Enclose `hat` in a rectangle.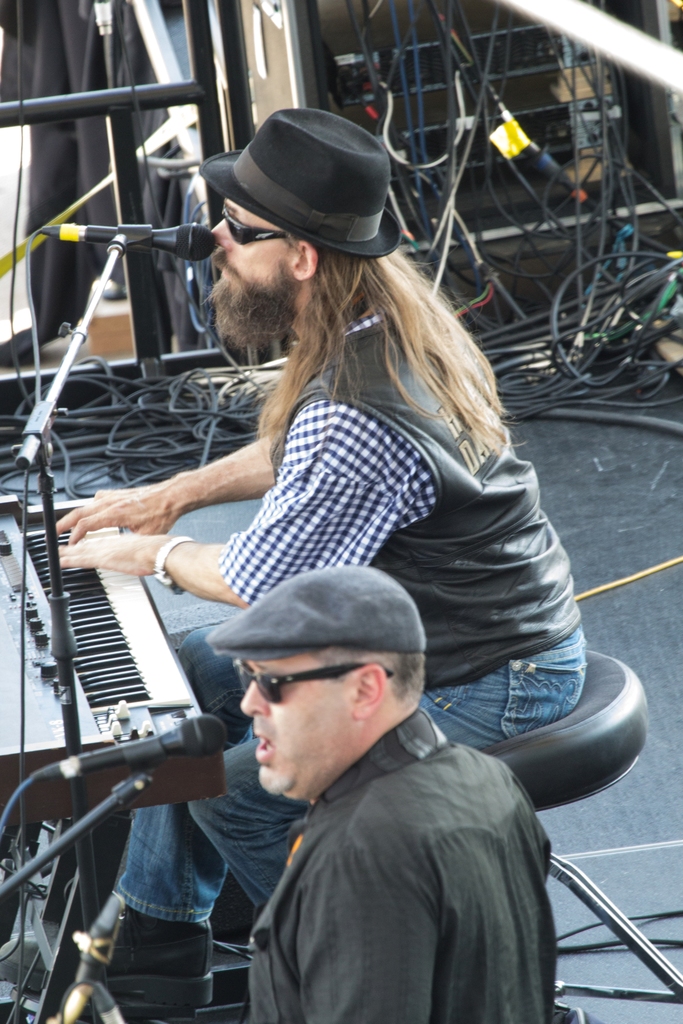
detection(195, 99, 407, 261).
